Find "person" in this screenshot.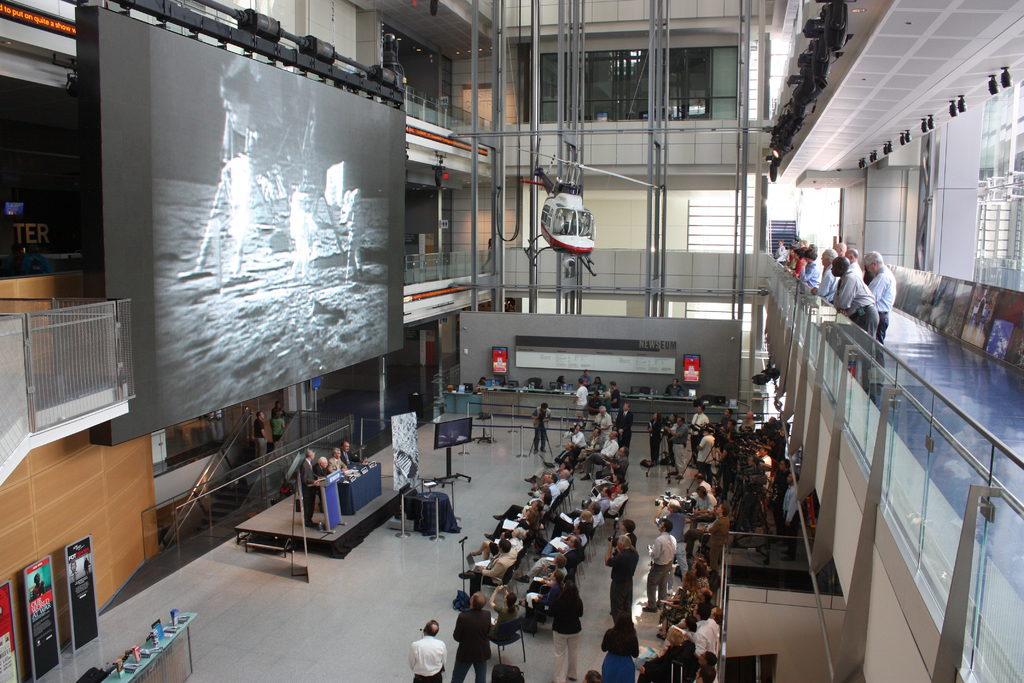
The bounding box for "person" is box(453, 594, 492, 682).
